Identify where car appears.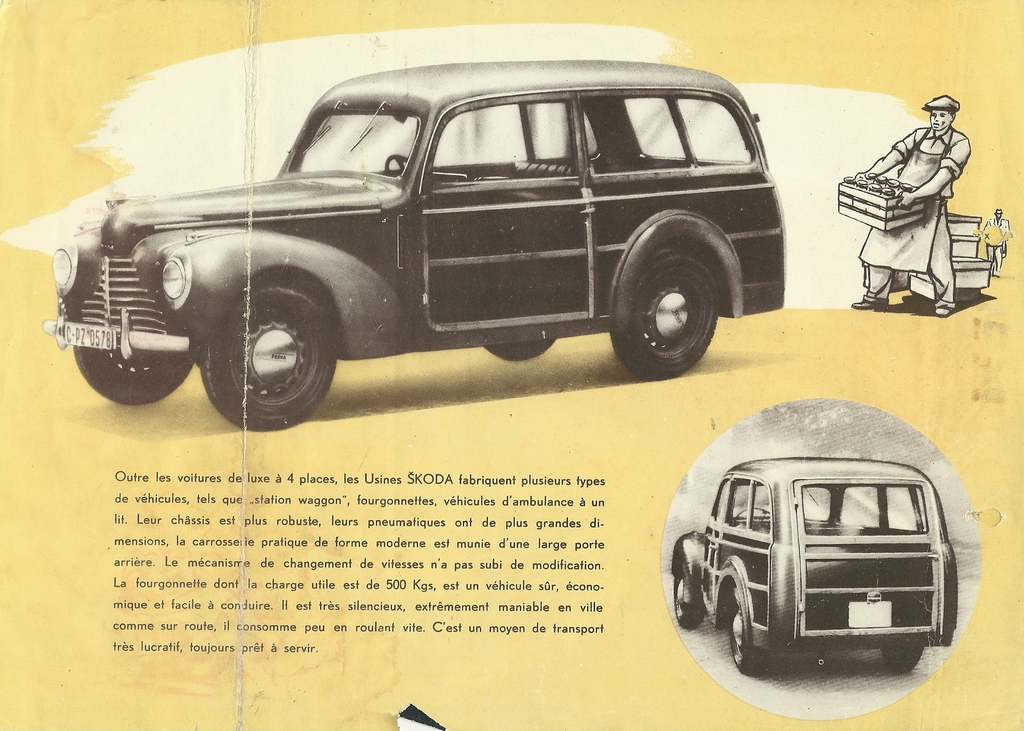
Appears at bbox=(41, 56, 786, 435).
